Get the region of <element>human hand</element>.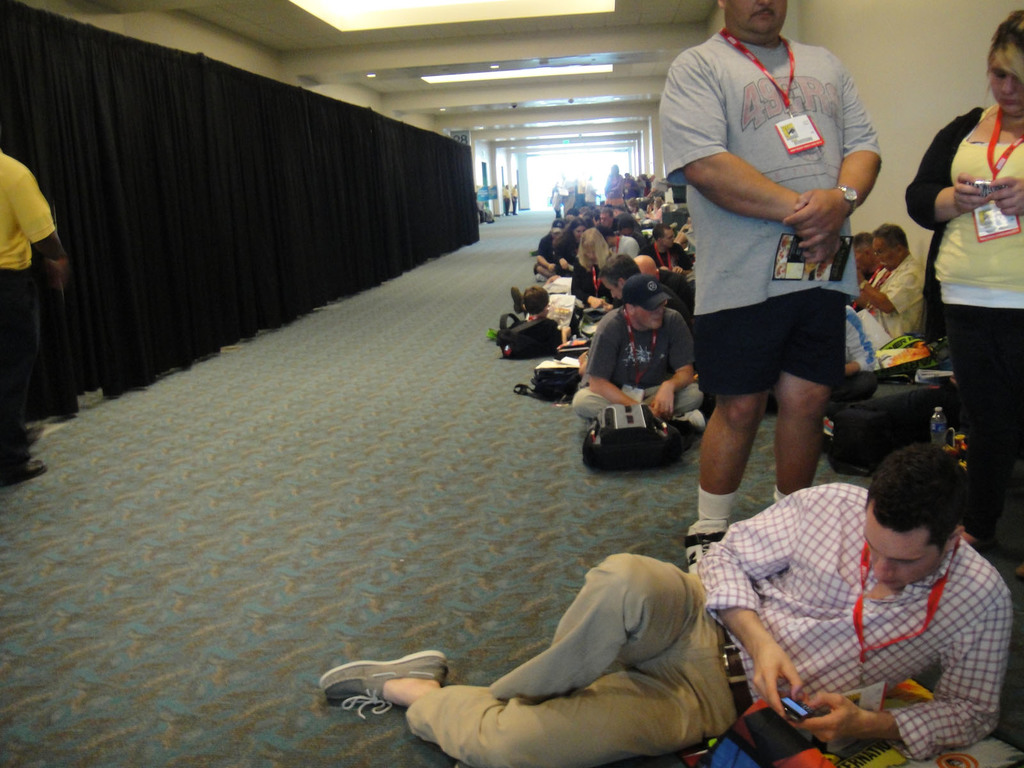
locate(753, 640, 804, 720).
